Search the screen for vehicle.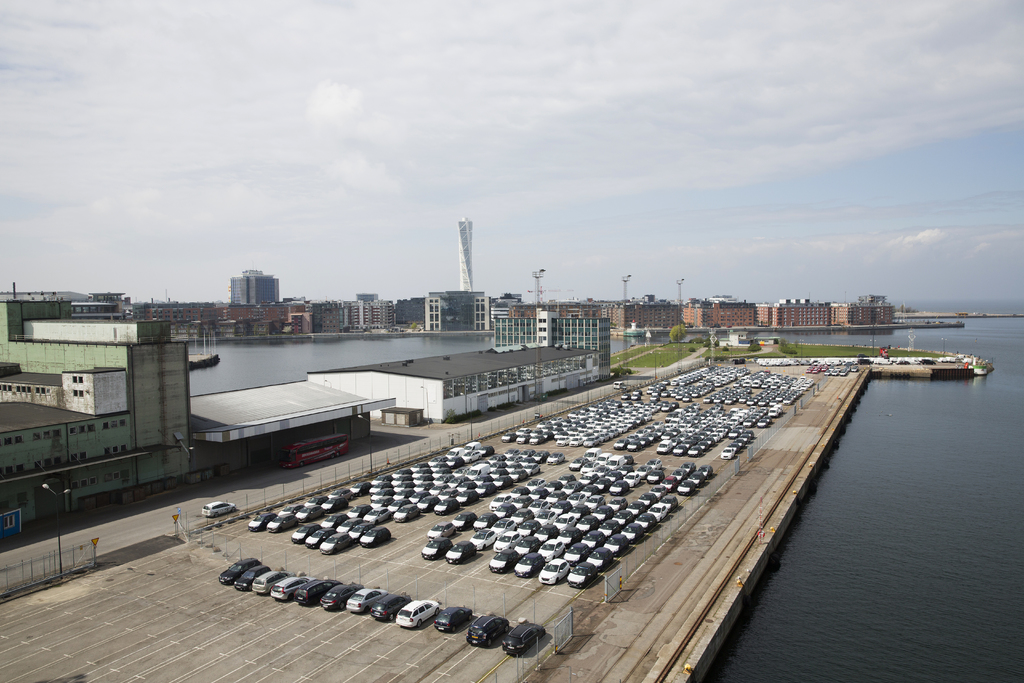
Found at rect(234, 565, 263, 593).
